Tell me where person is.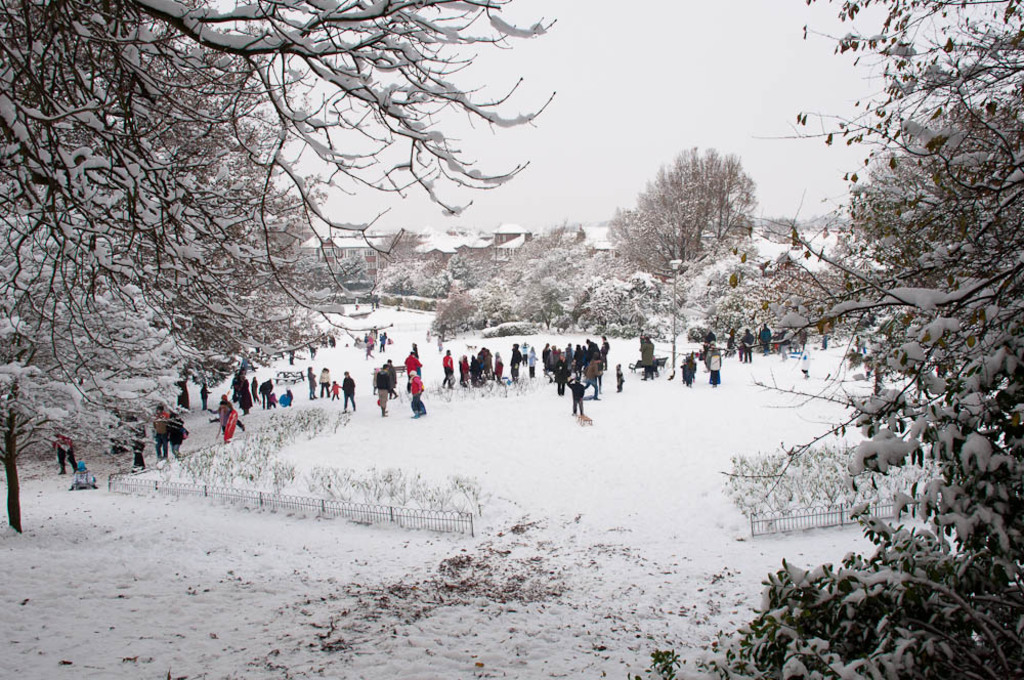
person is at 526, 345, 540, 376.
